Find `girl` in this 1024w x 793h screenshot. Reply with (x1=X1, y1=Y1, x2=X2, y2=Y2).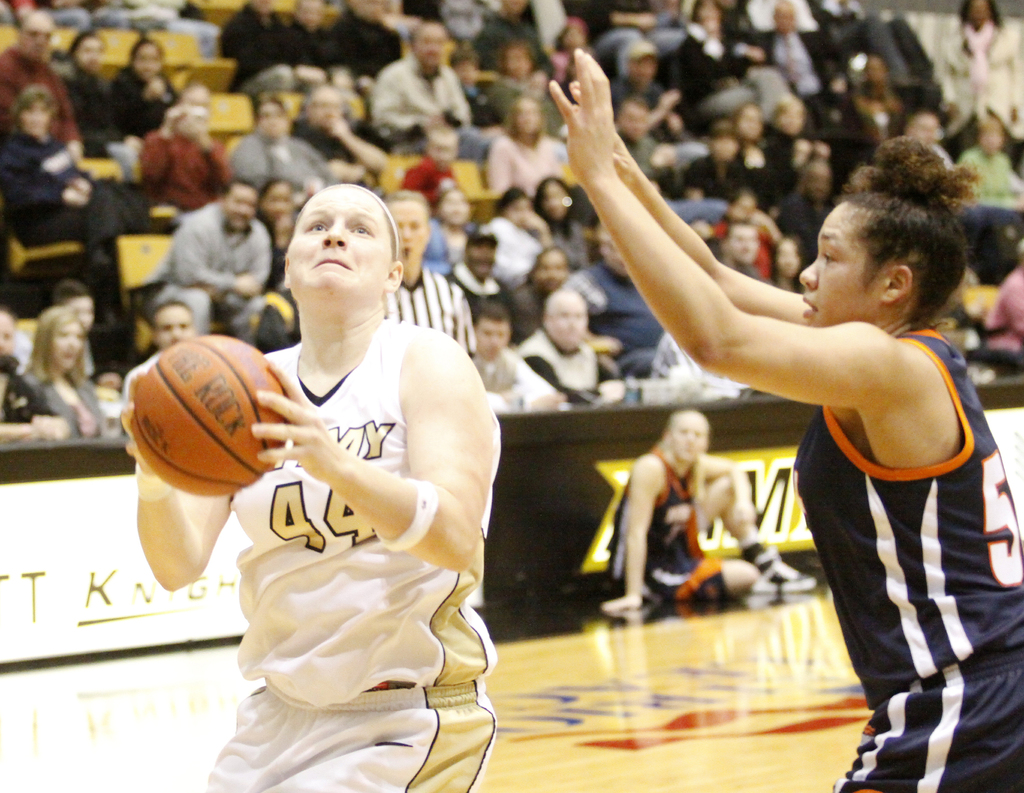
(x1=138, y1=86, x2=237, y2=215).
